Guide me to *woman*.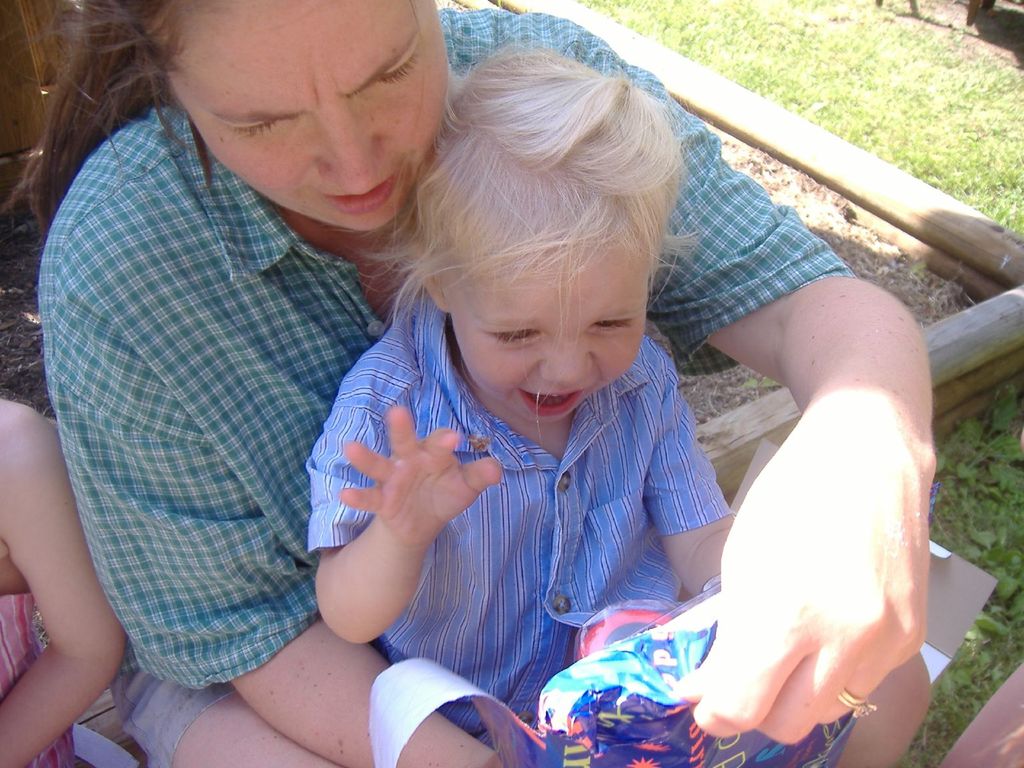
Guidance: box(1, 0, 942, 767).
